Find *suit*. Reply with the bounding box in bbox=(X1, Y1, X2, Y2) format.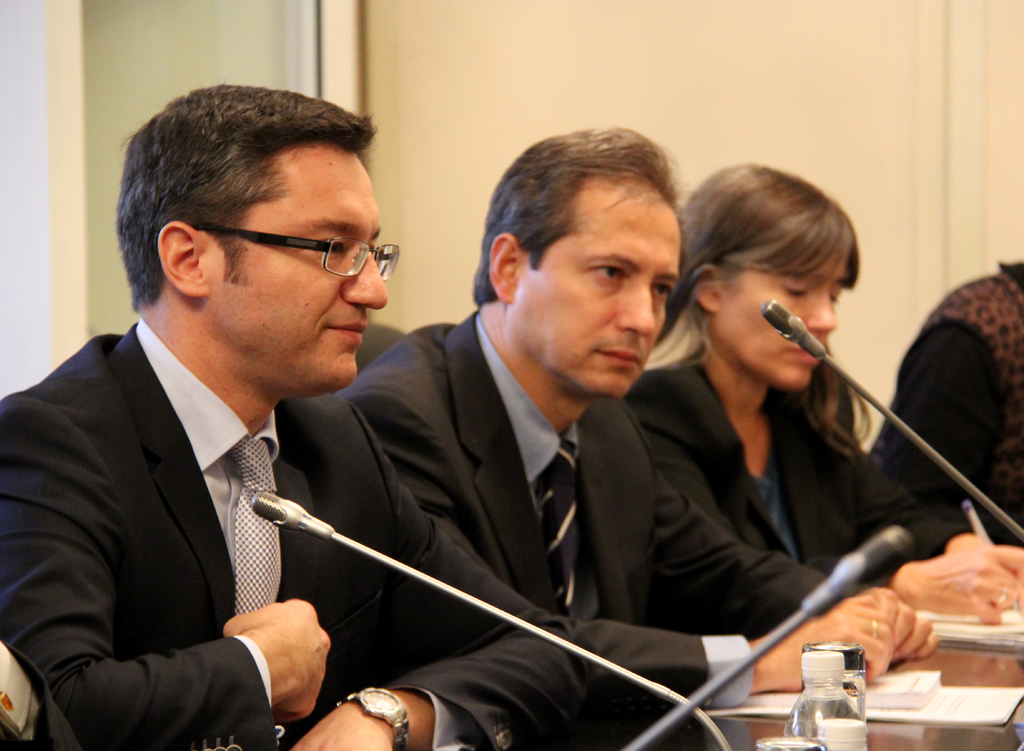
bbox=(79, 182, 566, 748).
